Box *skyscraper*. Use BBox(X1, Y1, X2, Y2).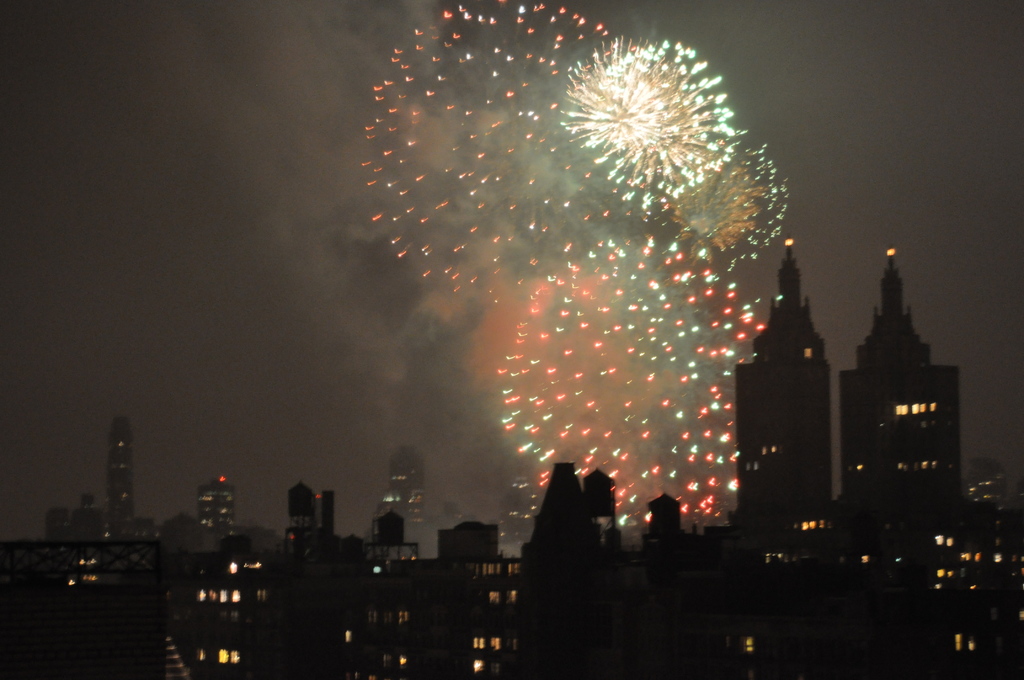
BBox(831, 245, 961, 487).
